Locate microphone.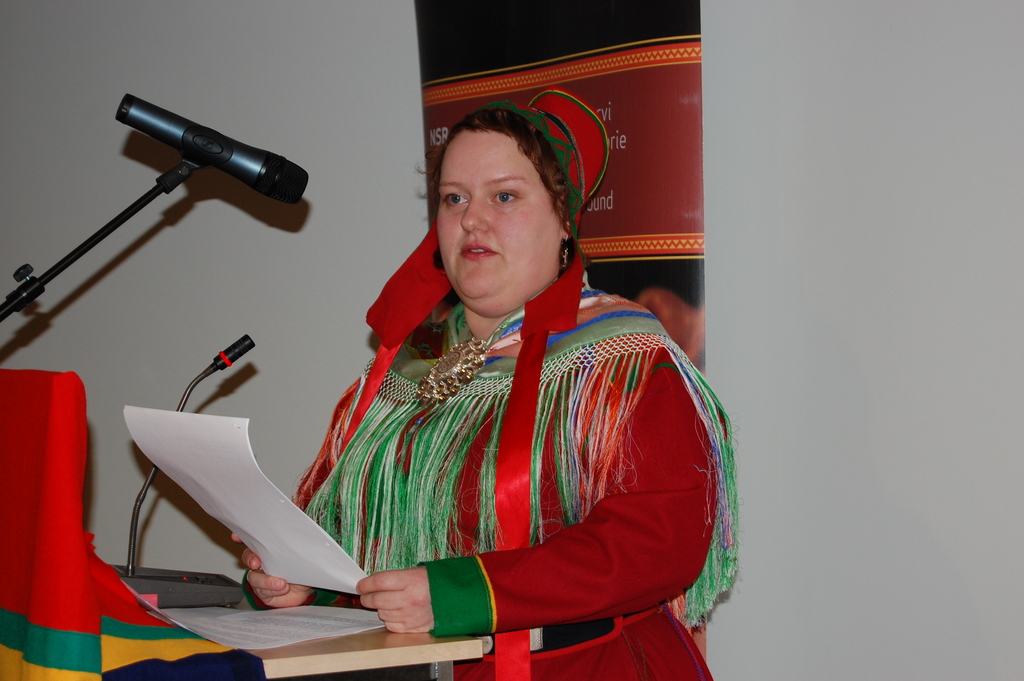
Bounding box: 94,83,308,220.
